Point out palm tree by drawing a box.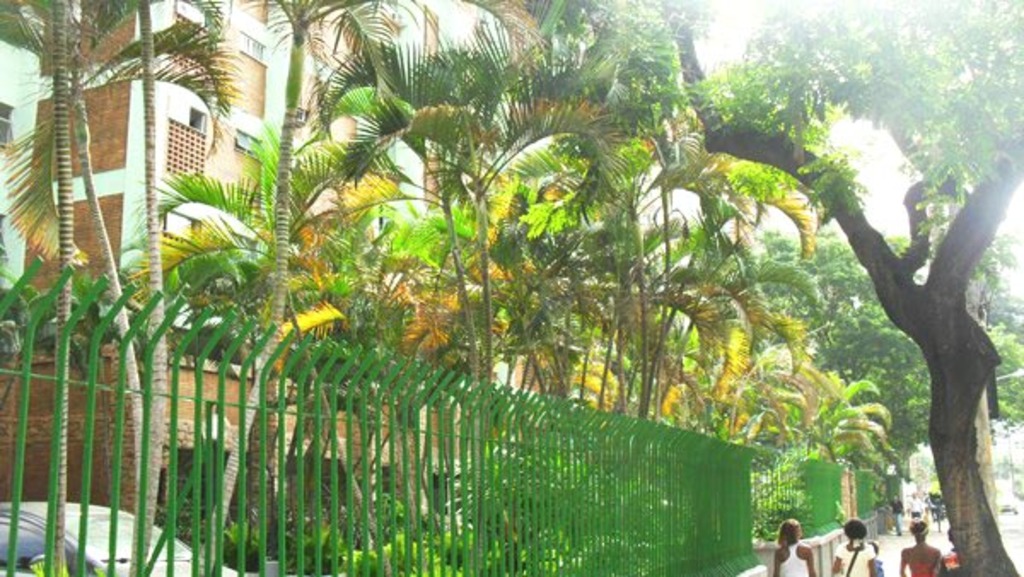
[x1=597, y1=167, x2=751, y2=550].
